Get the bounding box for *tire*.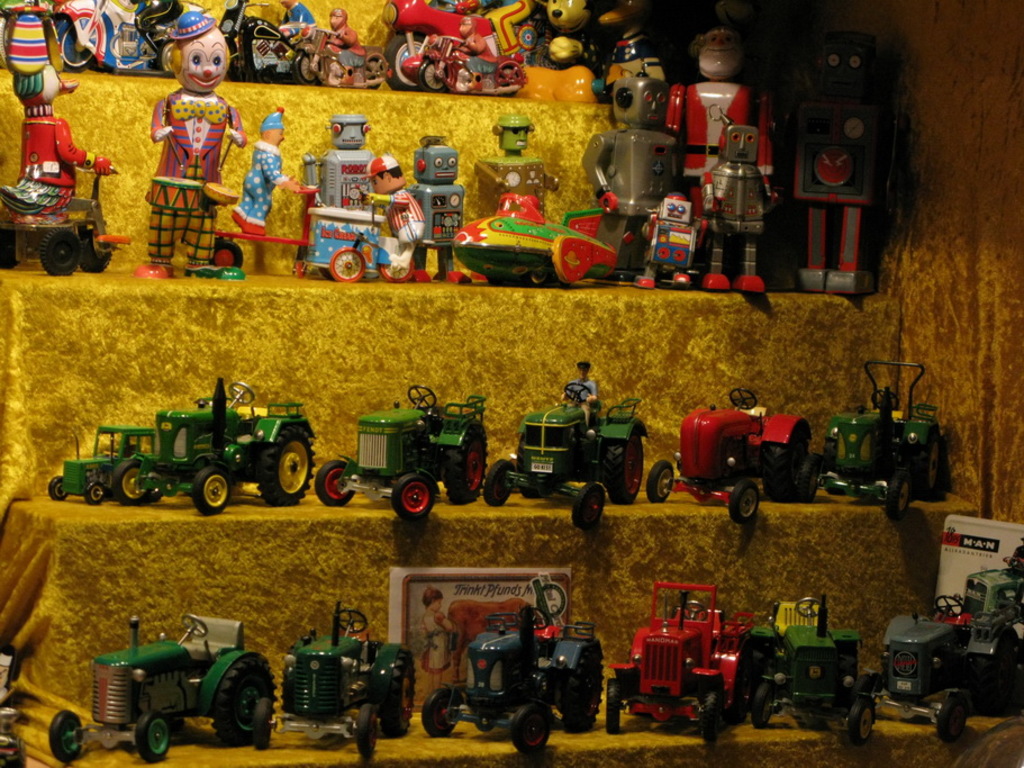
<region>883, 471, 914, 519</region>.
